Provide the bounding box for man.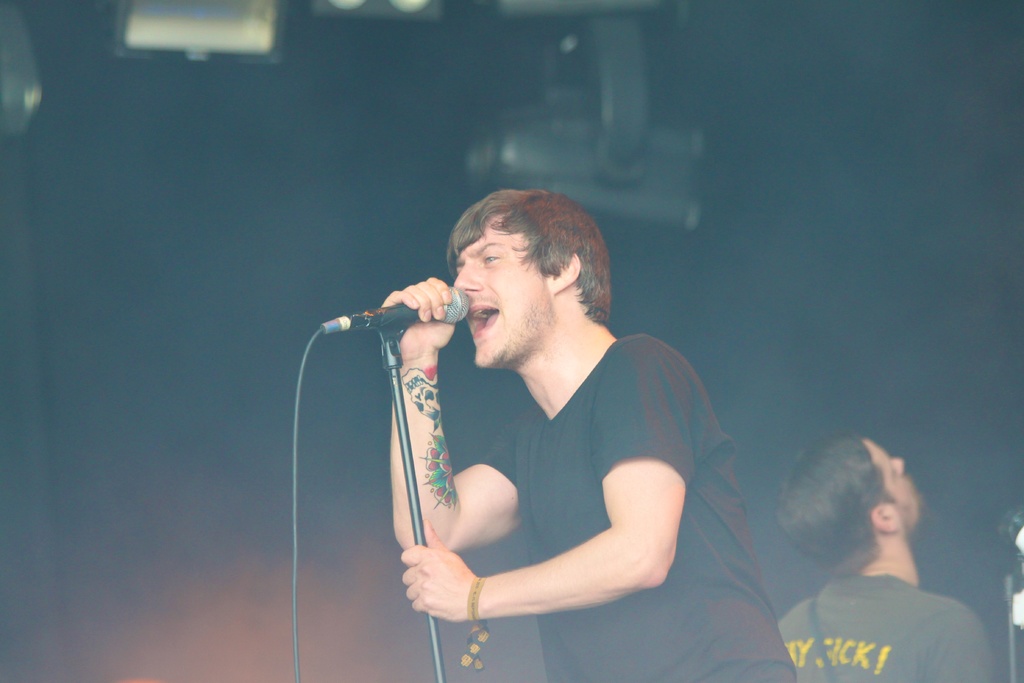
[left=778, top=426, right=1002, bottom=682].
